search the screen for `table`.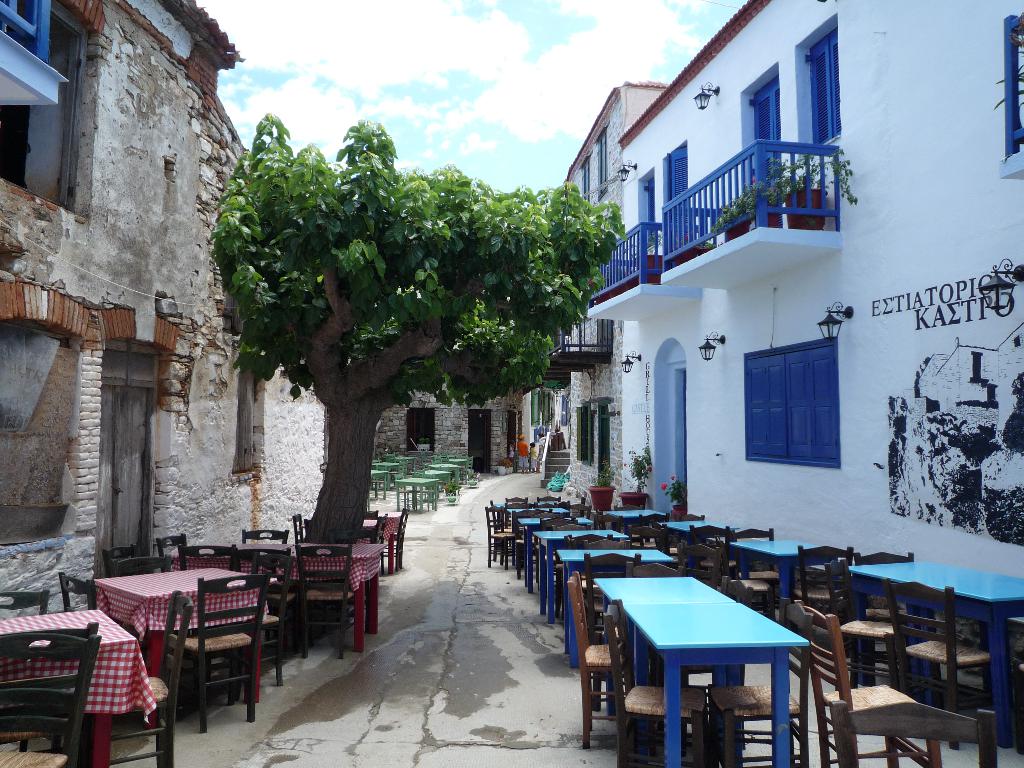
Found at {"x1": 849, "y1": 561, "x2": 1023, "y2": 746}.
